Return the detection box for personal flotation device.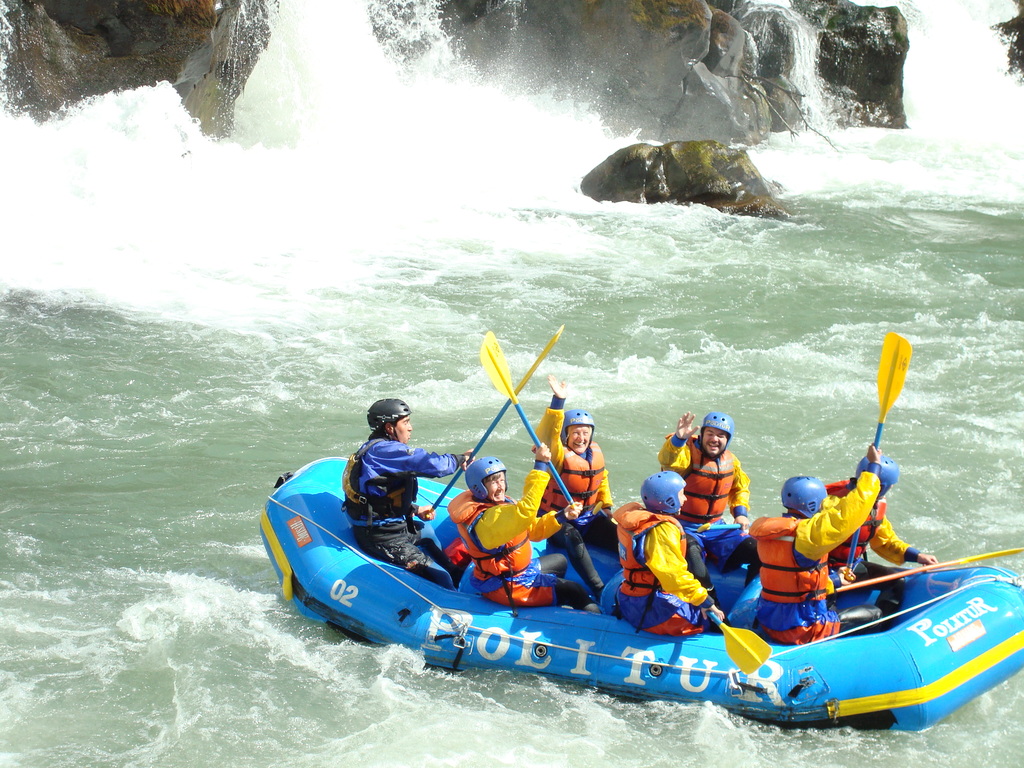
left=665, top=434, right=732, bottom=526.
